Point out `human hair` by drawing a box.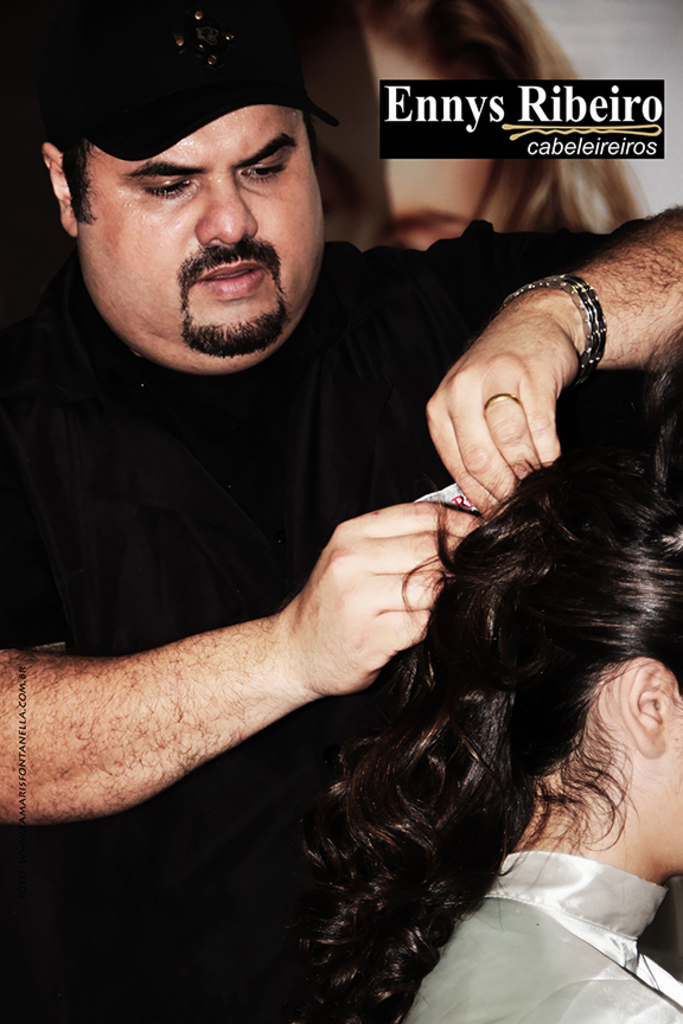
[x1=347, y1=0, x2=649, y2=235].
